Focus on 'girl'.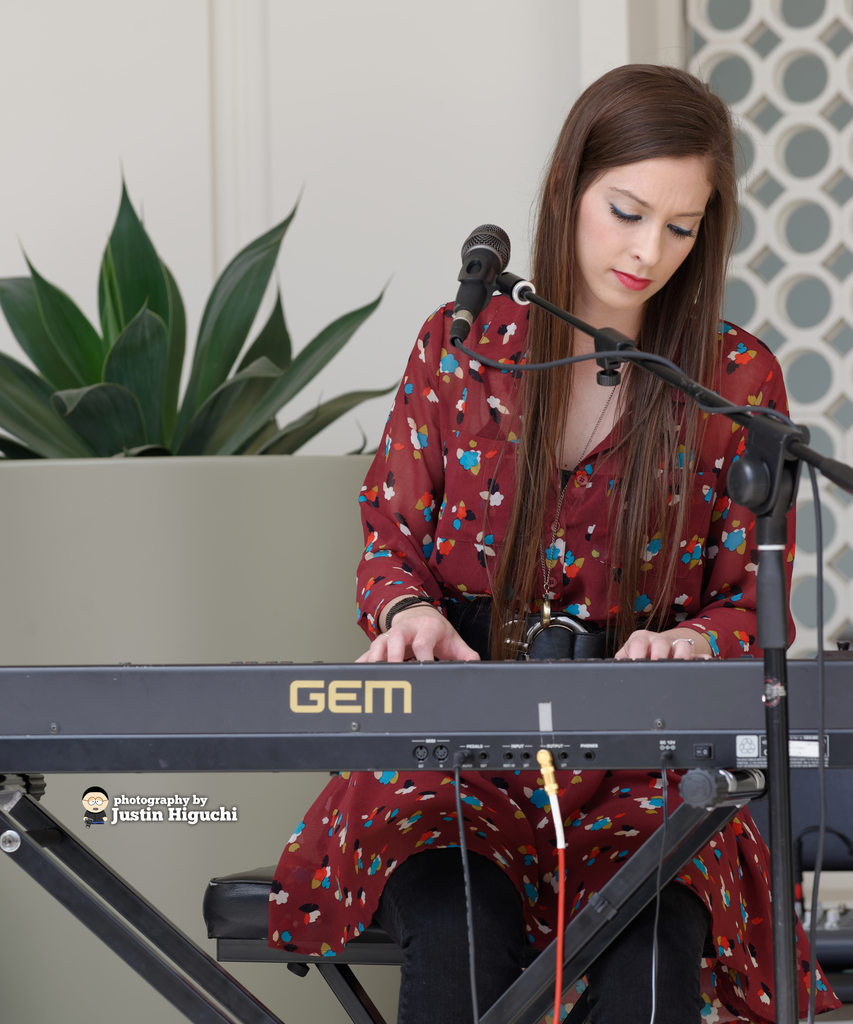
Focused at box=[266, 64, 843, 1023].
